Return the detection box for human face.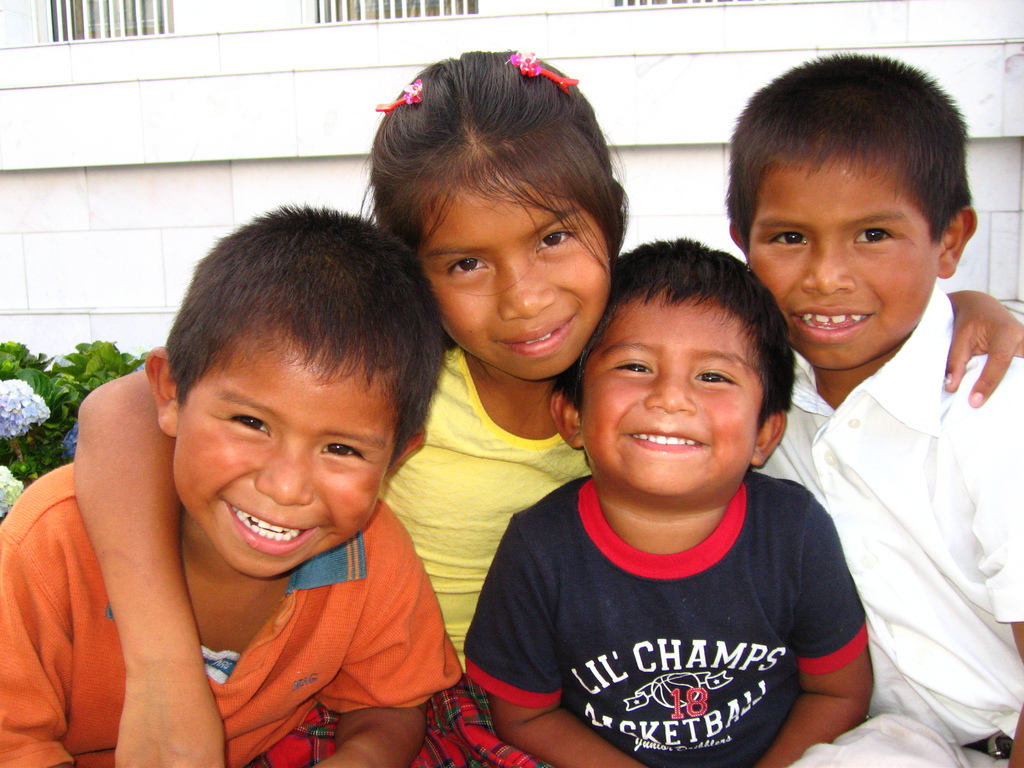
Rect(422, 150, 623, 380).
